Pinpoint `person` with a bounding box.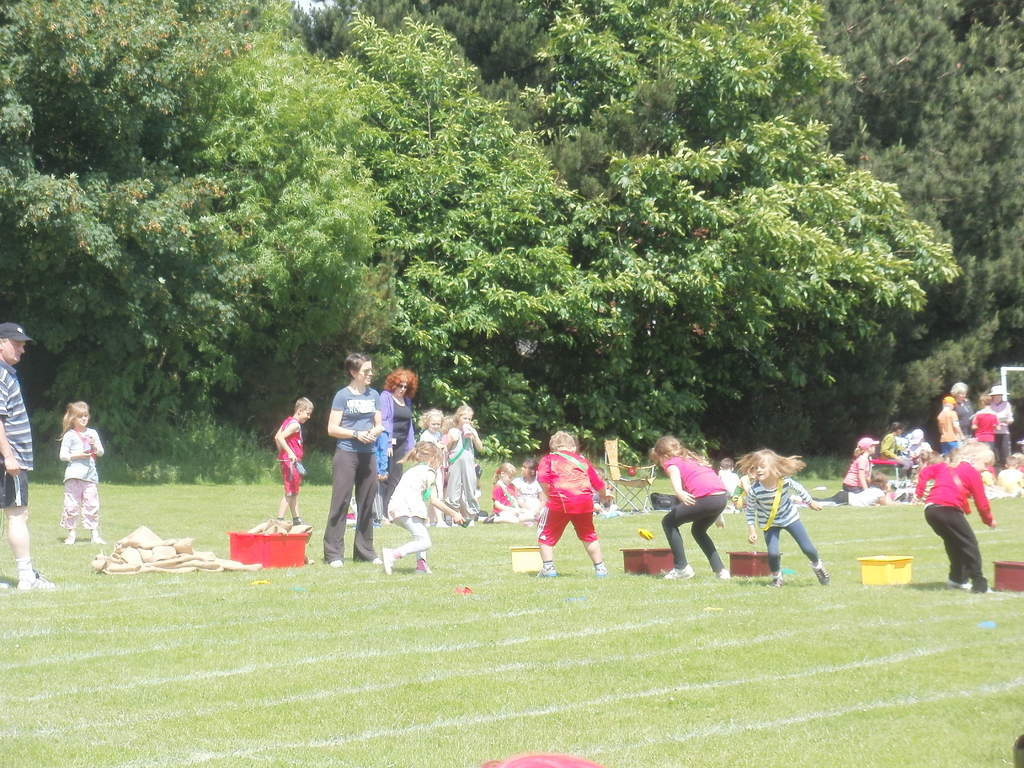
bbox=[386, 373, 420, 458].
